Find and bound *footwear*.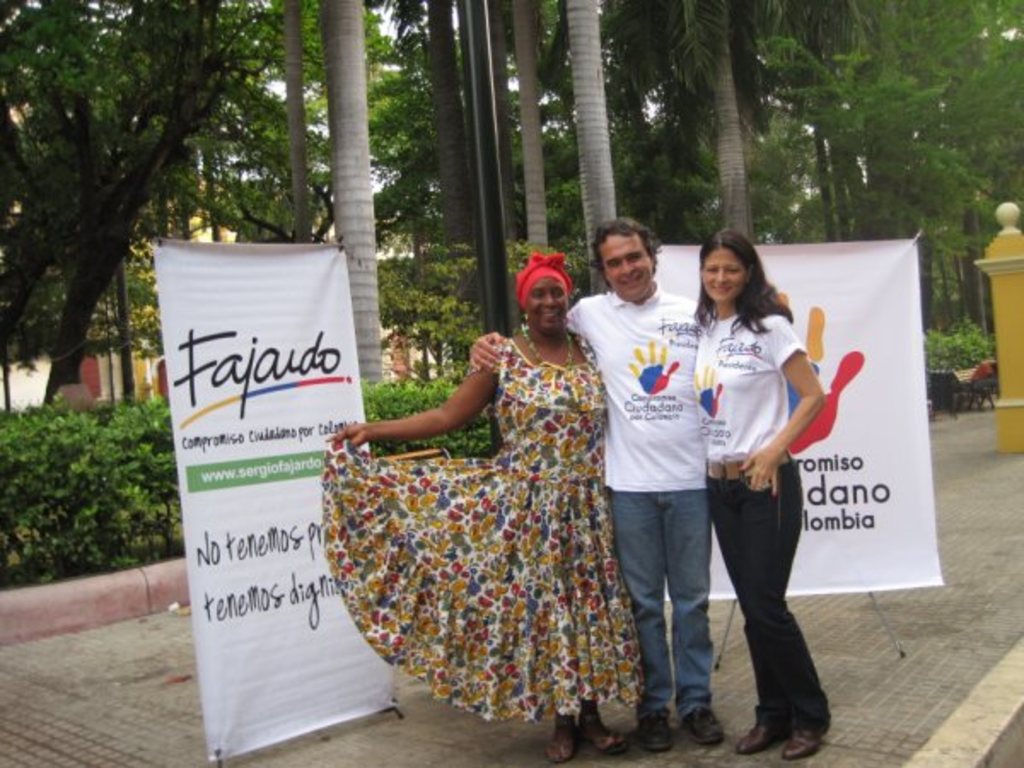
Bound: [left=782, top=719, right=824, bottom=763].
